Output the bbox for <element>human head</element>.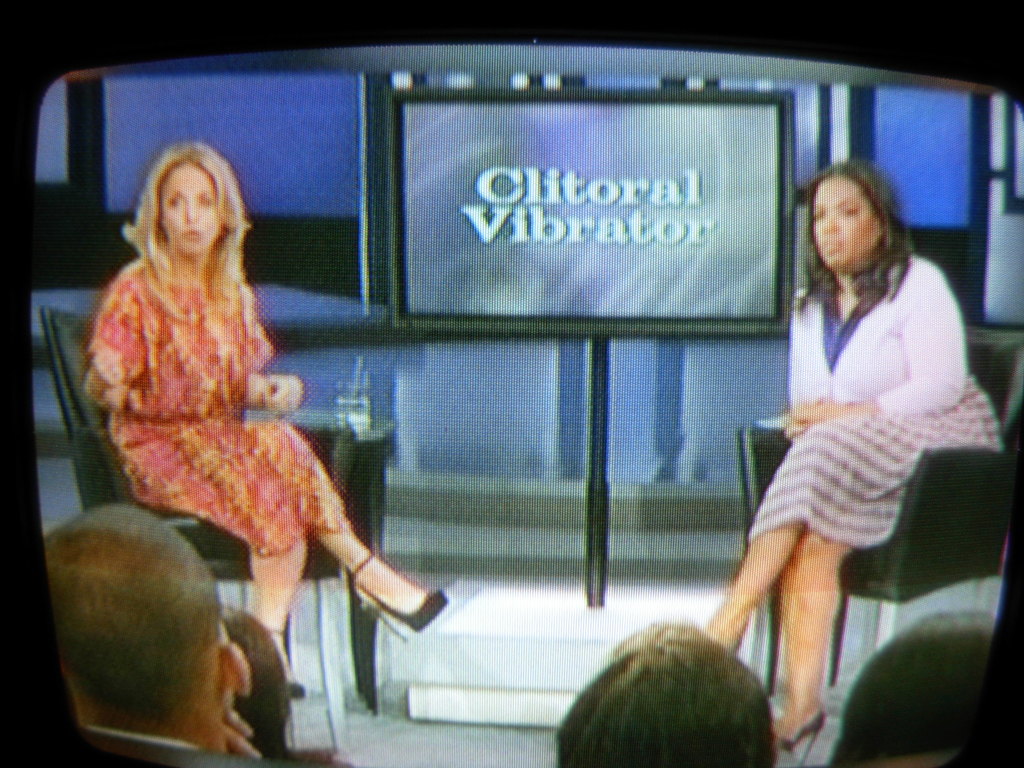
box=[41, 512, 264, 746].
